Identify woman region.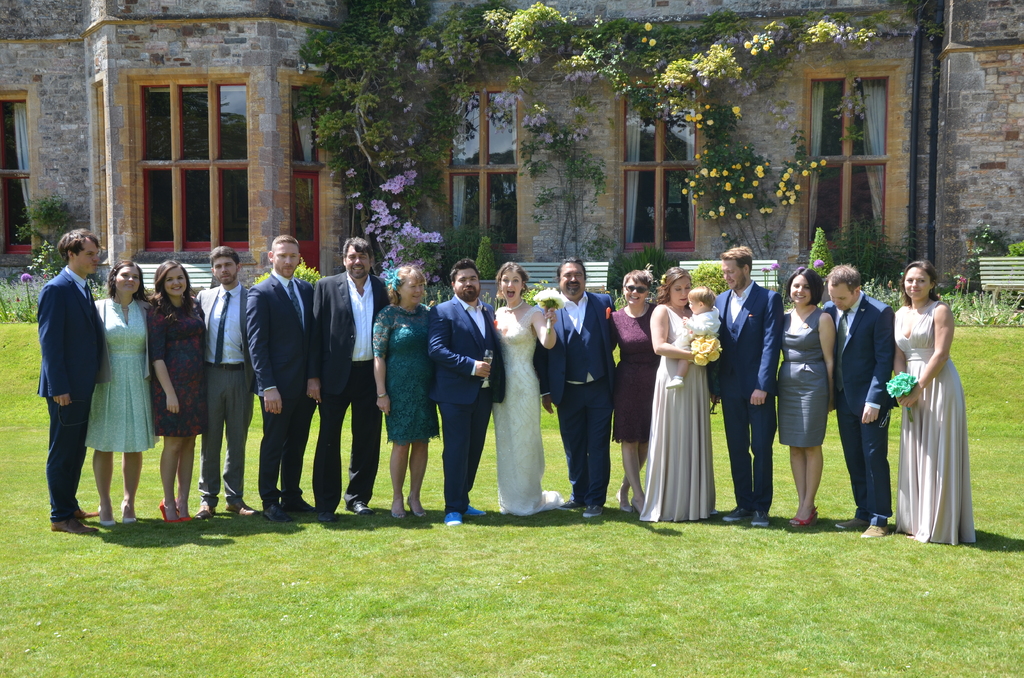
Region: (x1=371, y1=265, x2=442, y2=520).
